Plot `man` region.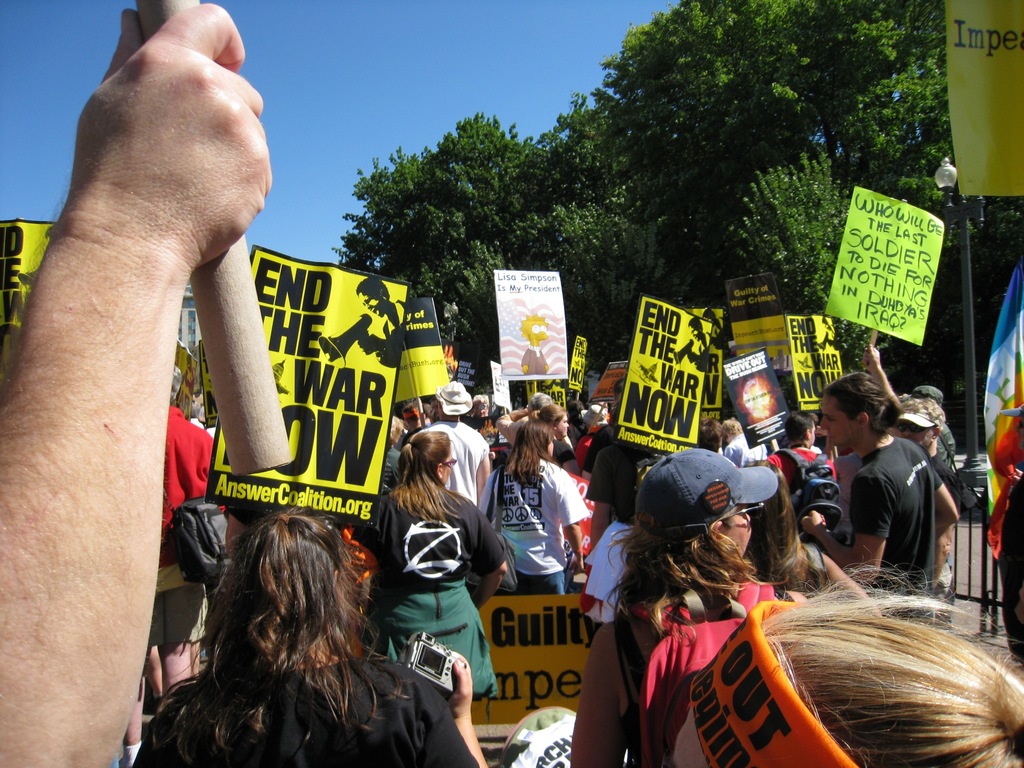
Plotted at select_region(831, 392, 969, 616).
